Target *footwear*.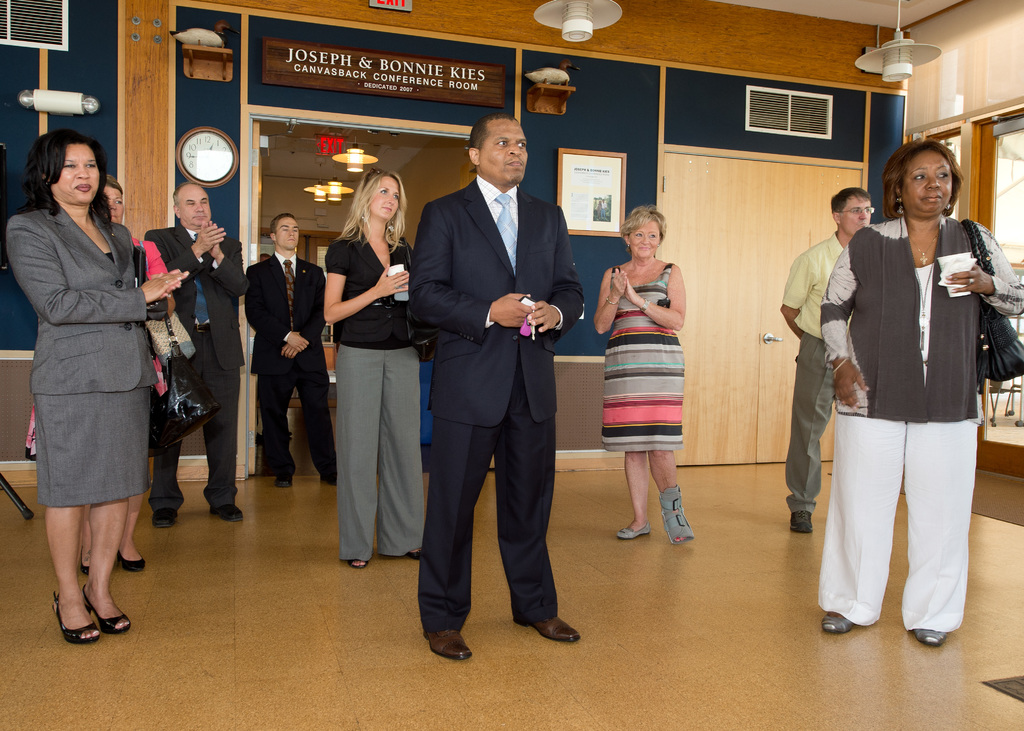
Target region: rect(122, 552, 148, 571).
